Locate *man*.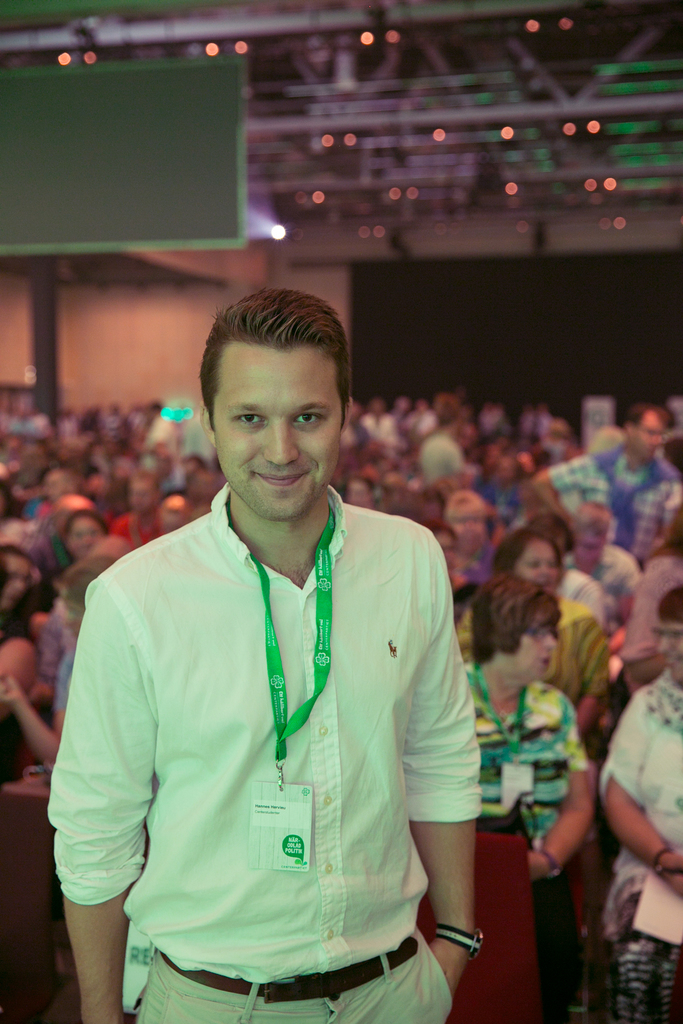
Bounding box: detection(51, 289, 489, 1023).
